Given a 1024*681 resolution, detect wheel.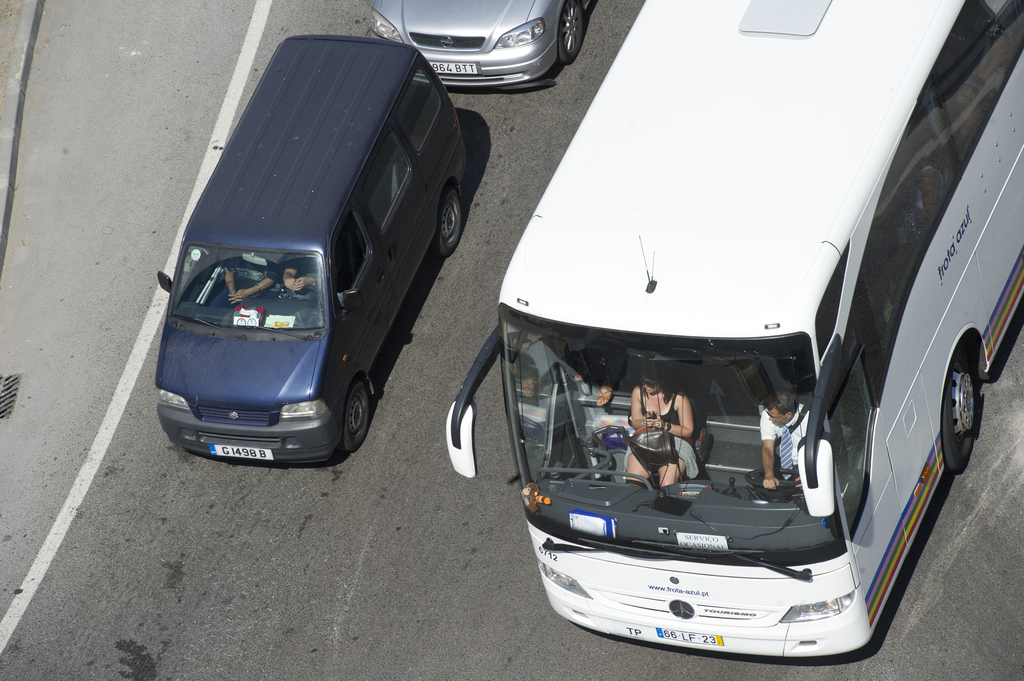
942, 352, 986, 473.
